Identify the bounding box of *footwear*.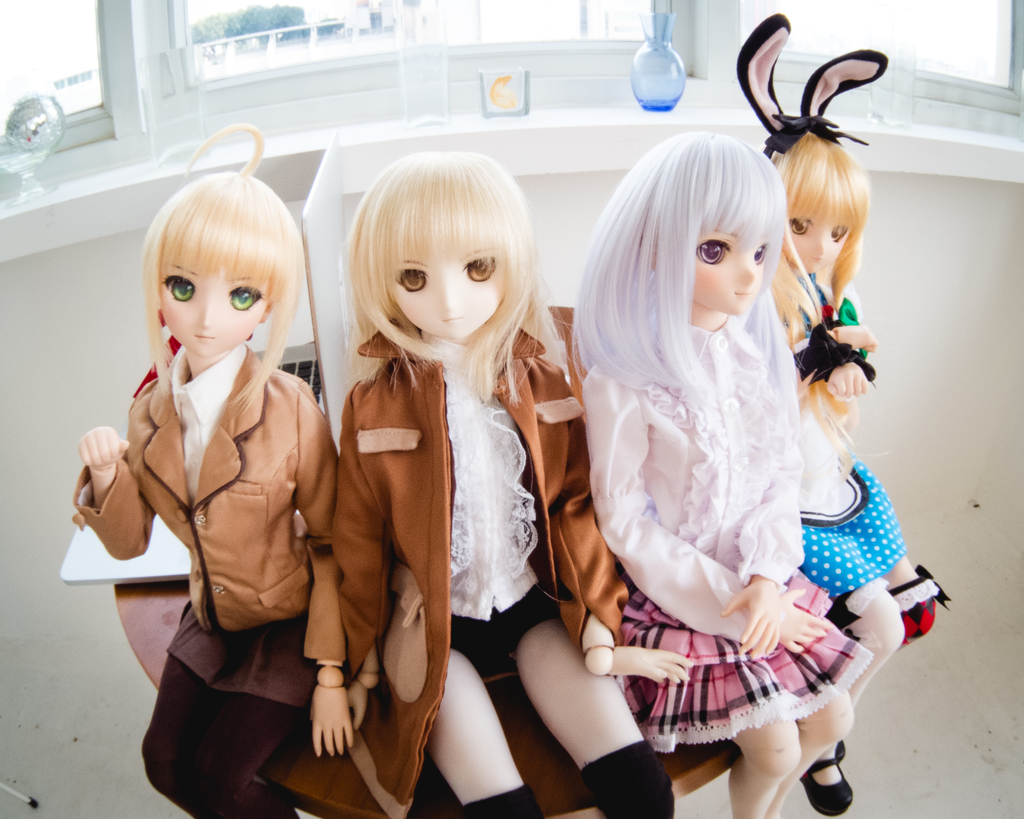
bbox=[804, 738, 853, 815].
